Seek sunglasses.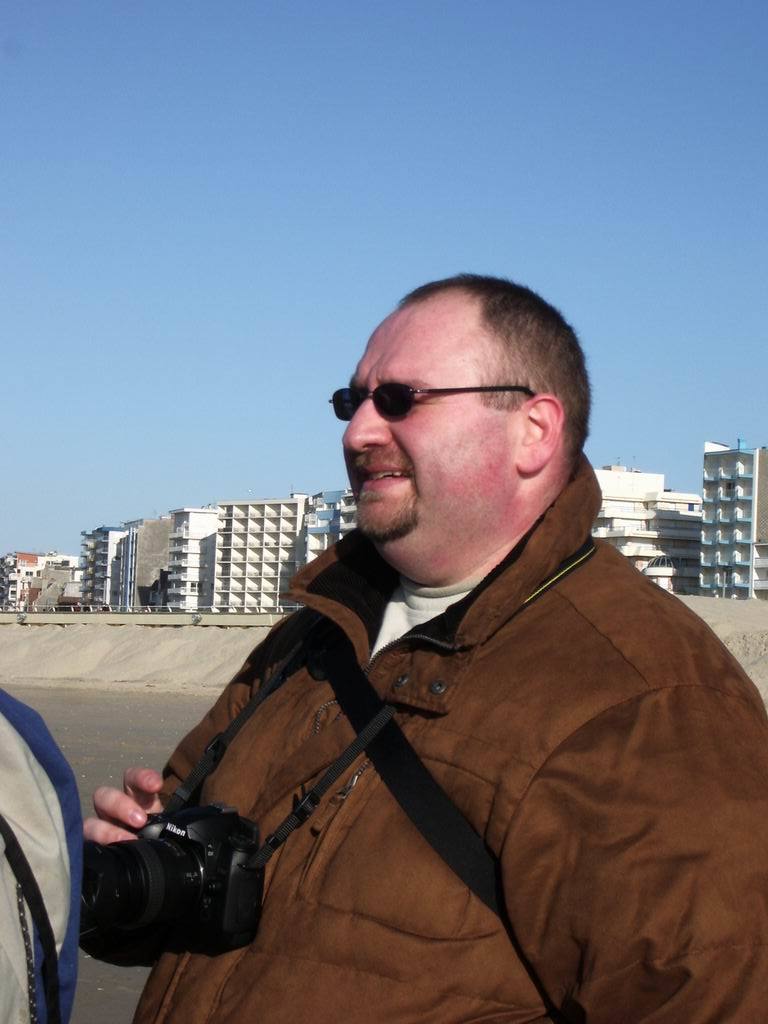
327 384 543 421.
